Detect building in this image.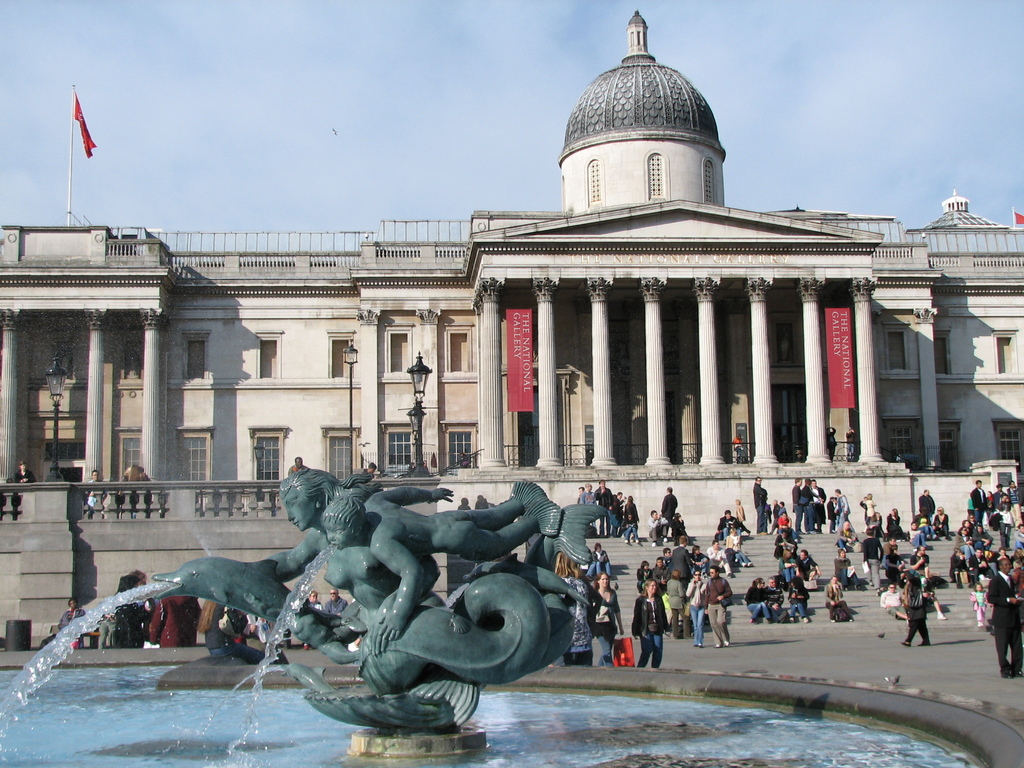
Detection: 0,3,1023,536.
